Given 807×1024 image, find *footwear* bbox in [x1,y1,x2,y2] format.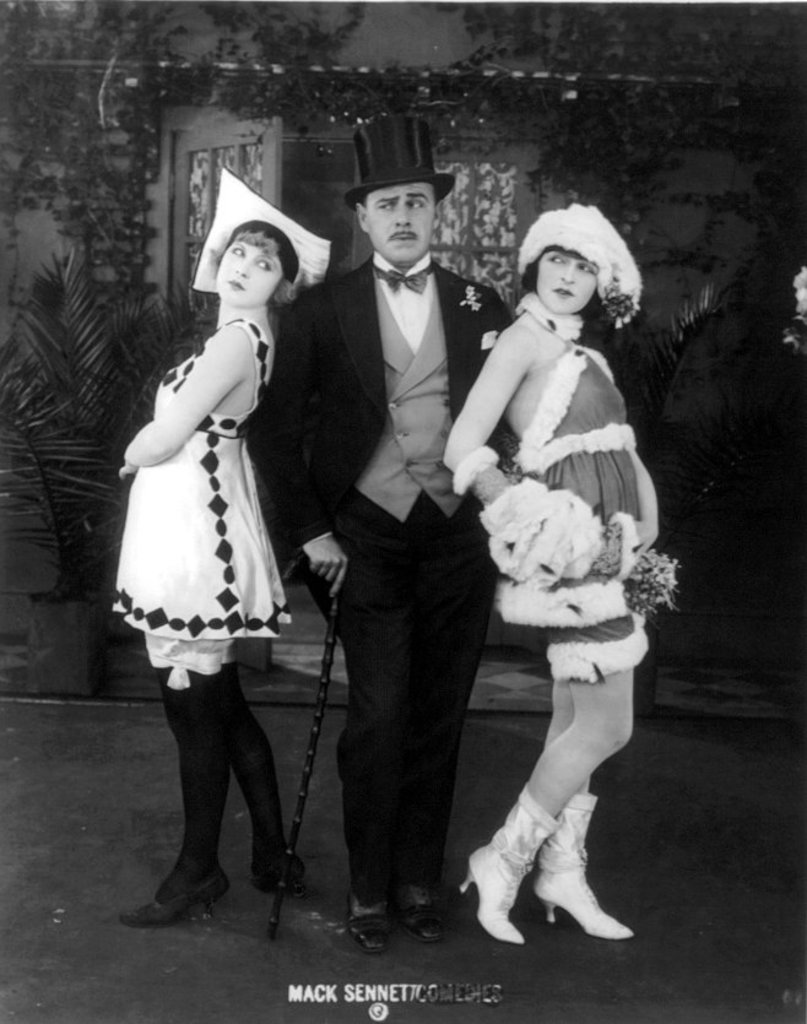
[139,845,220,928].
